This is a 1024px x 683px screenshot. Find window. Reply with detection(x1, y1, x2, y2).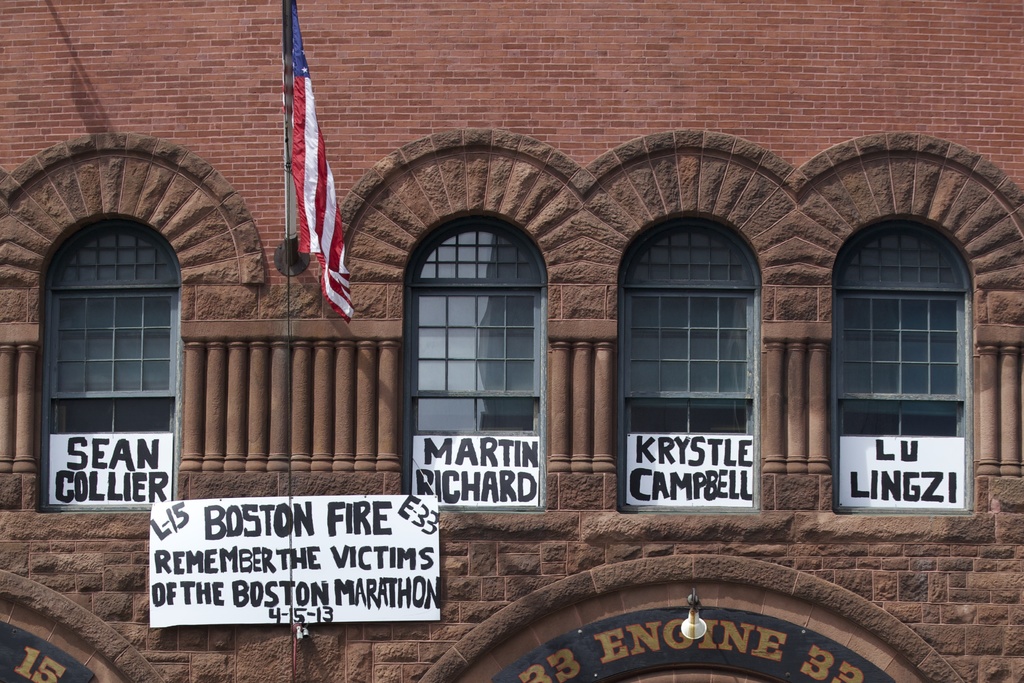
detection(39, 213, 175, 508).
